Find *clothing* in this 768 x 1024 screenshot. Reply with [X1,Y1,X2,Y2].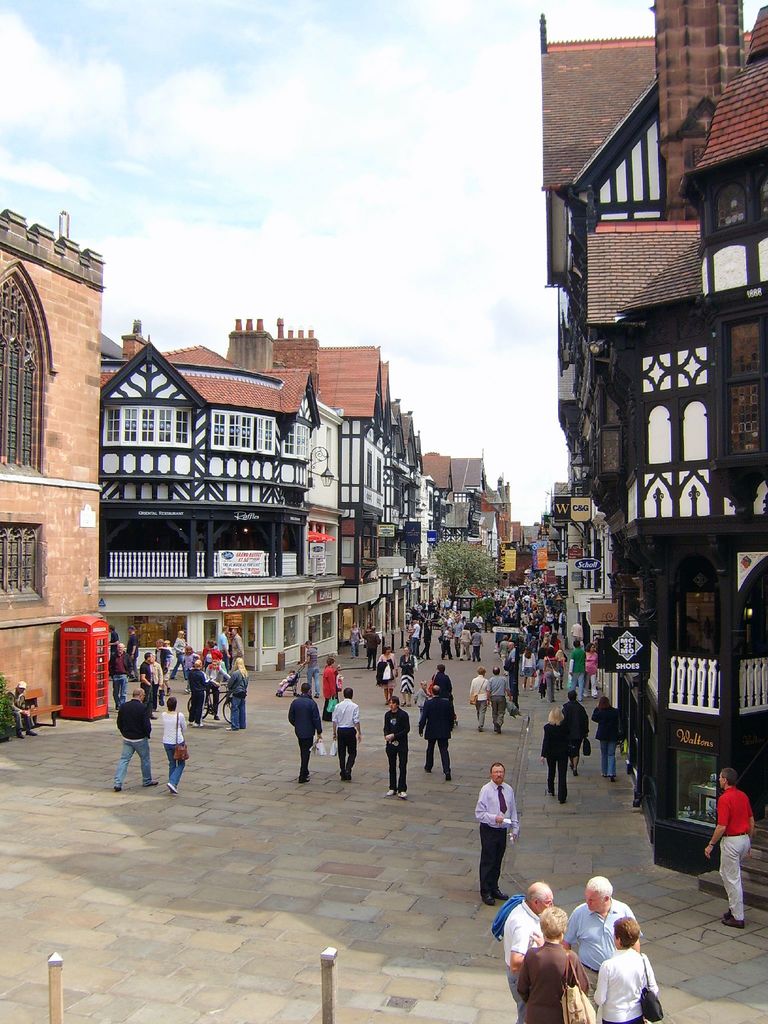
[510,936,592,1023].
